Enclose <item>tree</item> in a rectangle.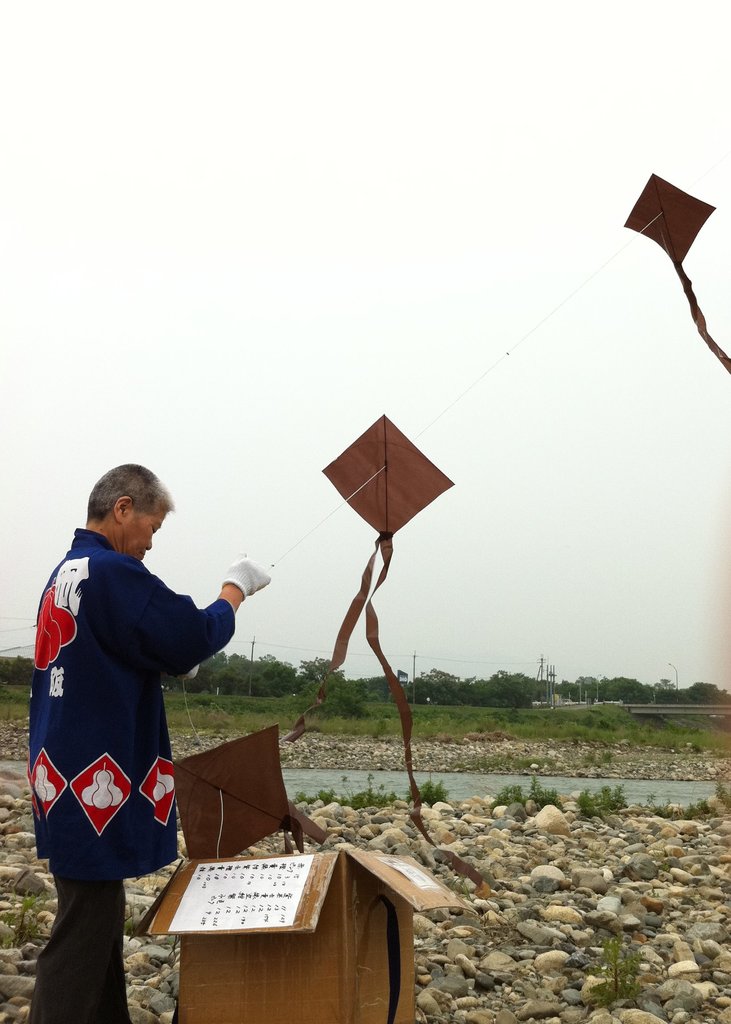
297, 656, 346, 695.
